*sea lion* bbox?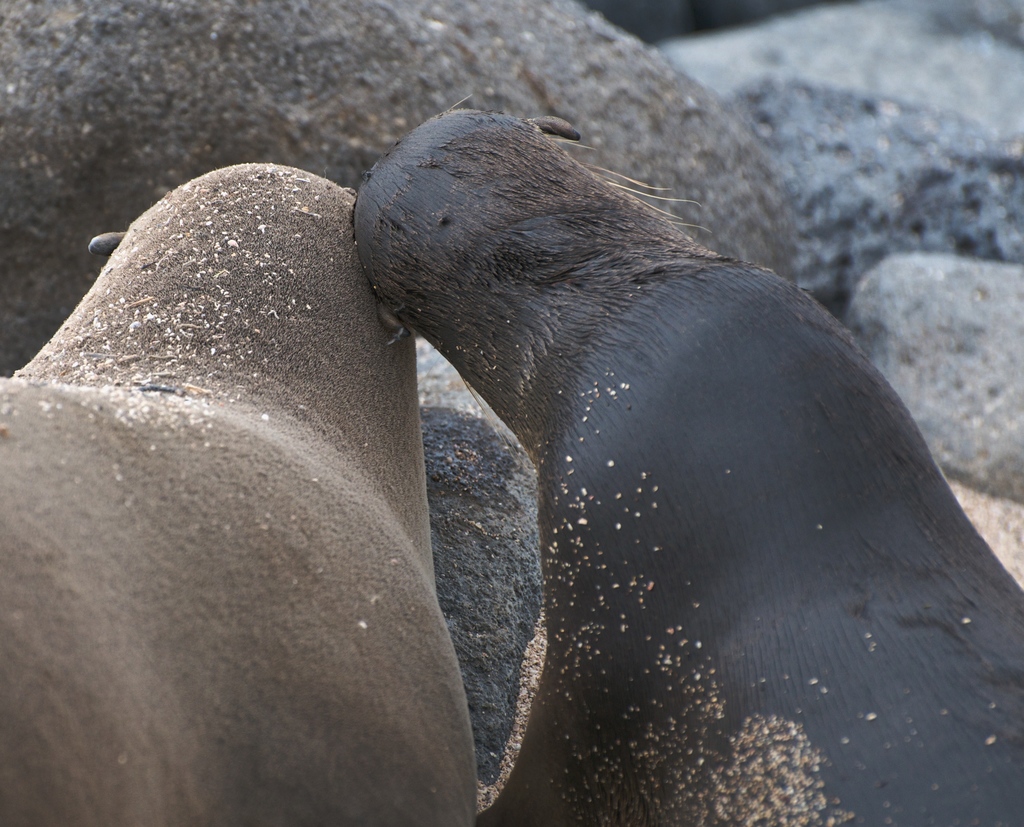
[0, 163, 479, 826]
